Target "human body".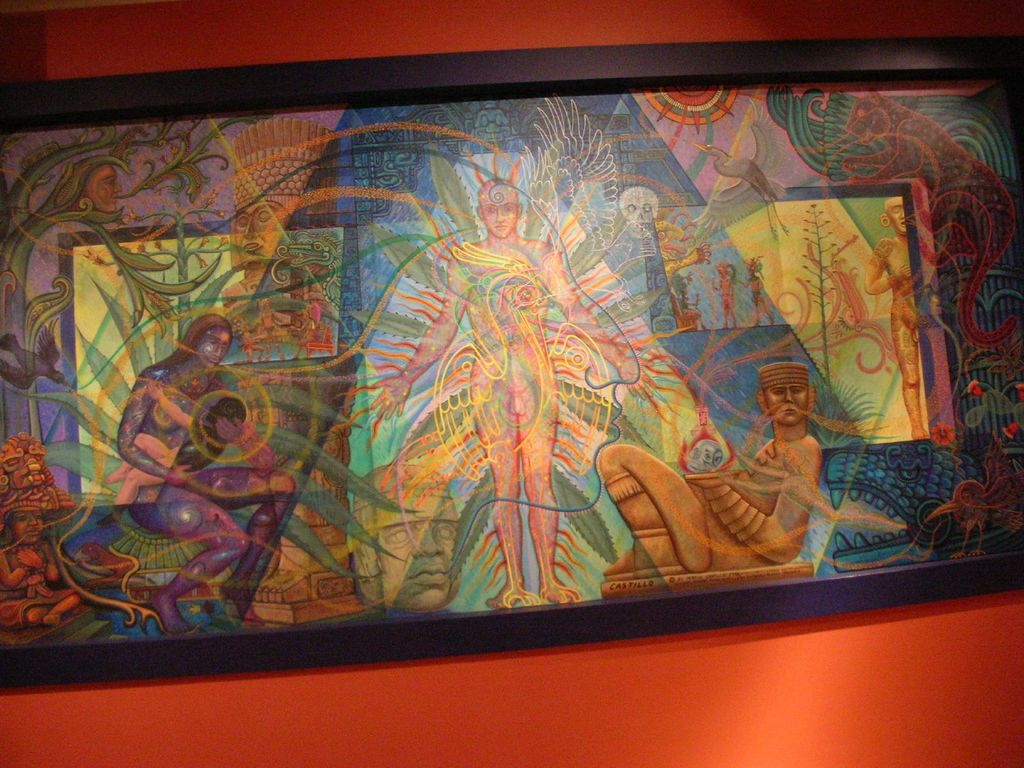
Target region: l=864, t=197, r=922, b=439.
